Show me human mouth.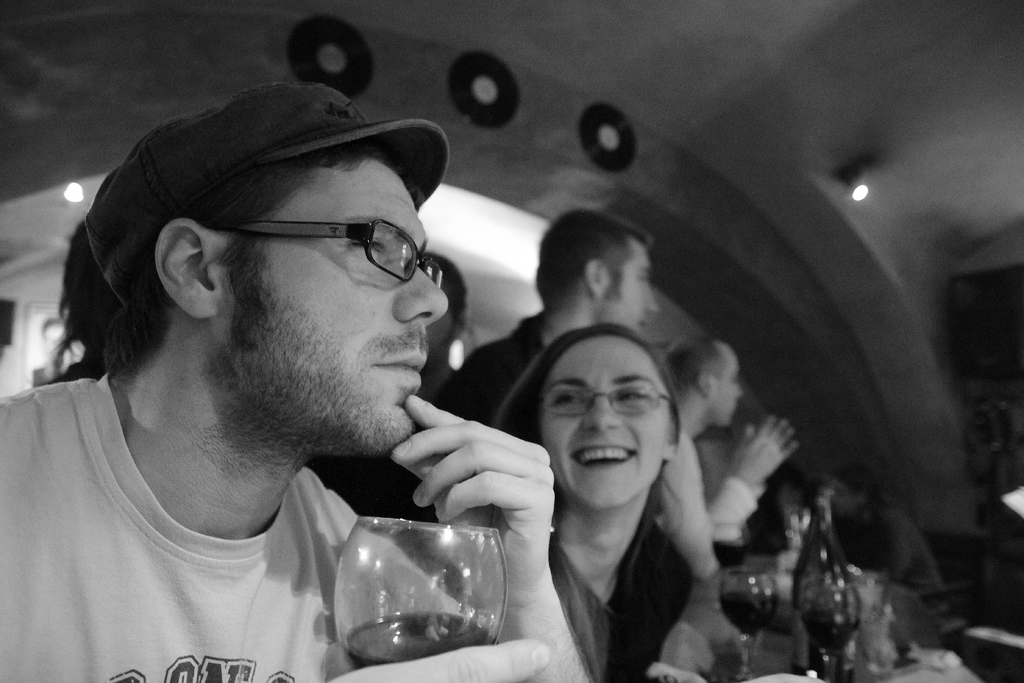
human mouth is here: detection(566, 438, 639, 472).
